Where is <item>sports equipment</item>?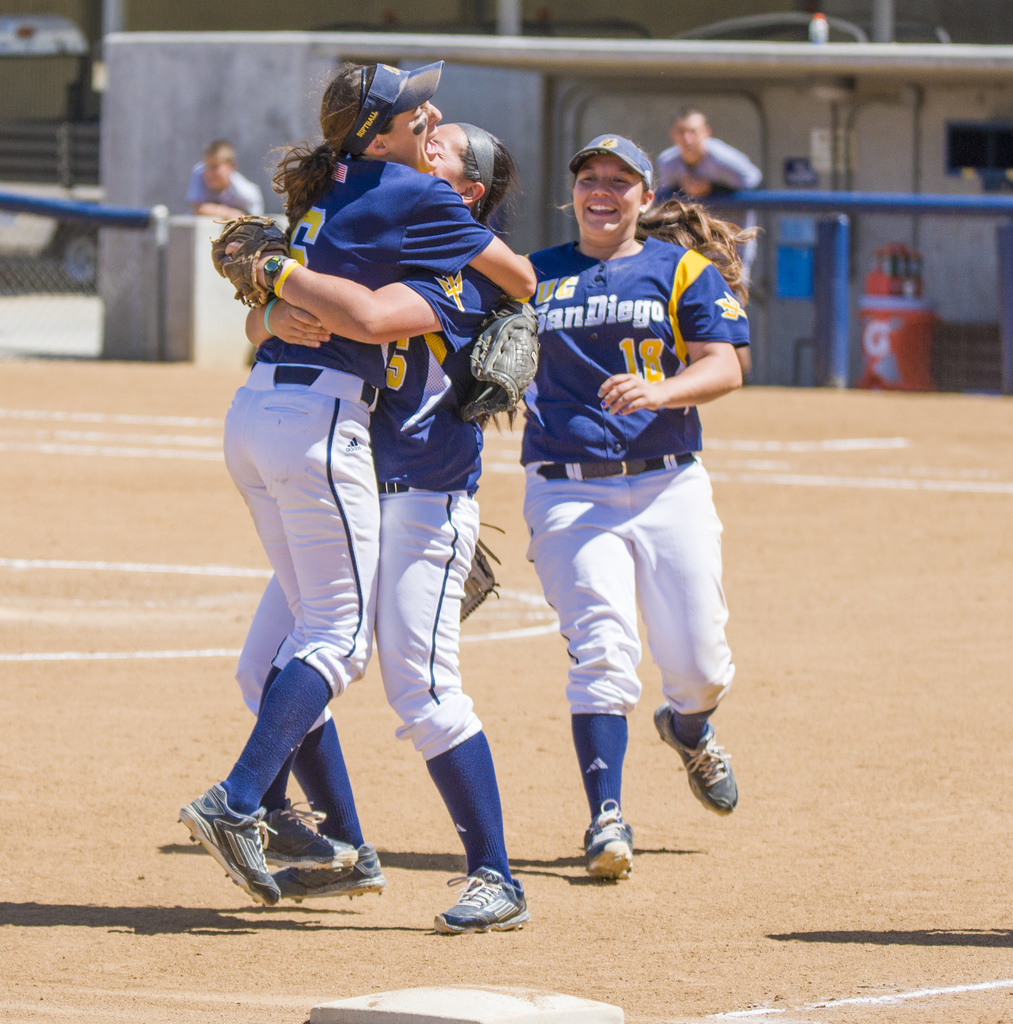
586 788 630 879.
